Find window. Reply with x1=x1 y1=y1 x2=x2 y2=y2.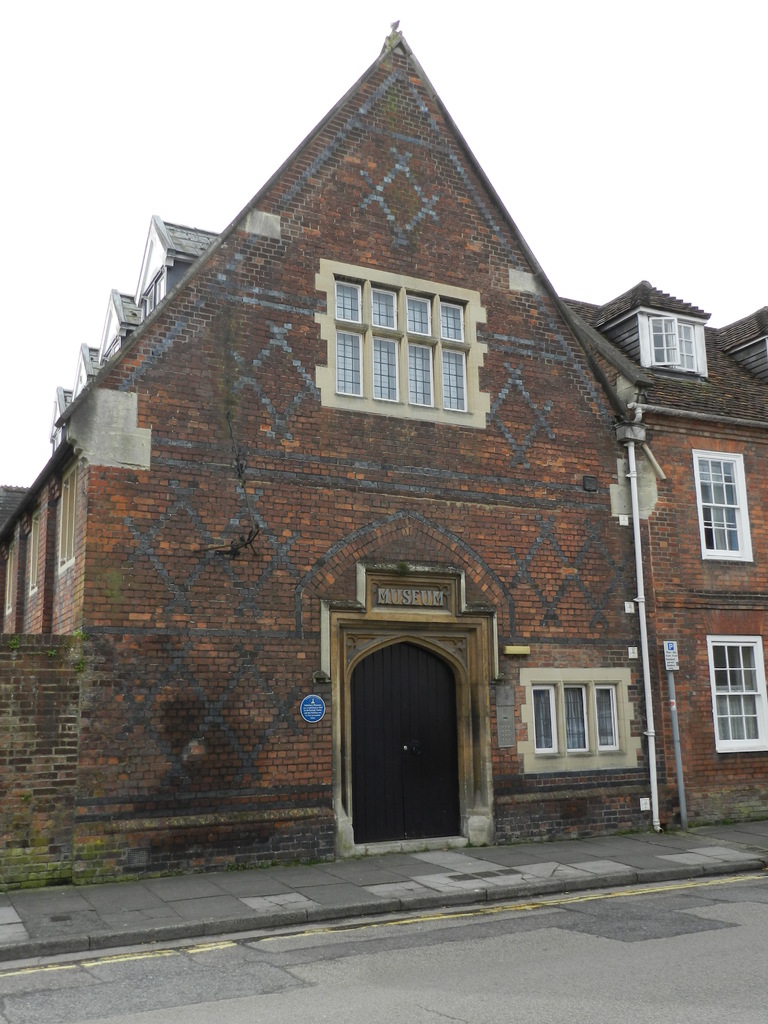
x1=317 y1=259 x2=486 y2=442.
